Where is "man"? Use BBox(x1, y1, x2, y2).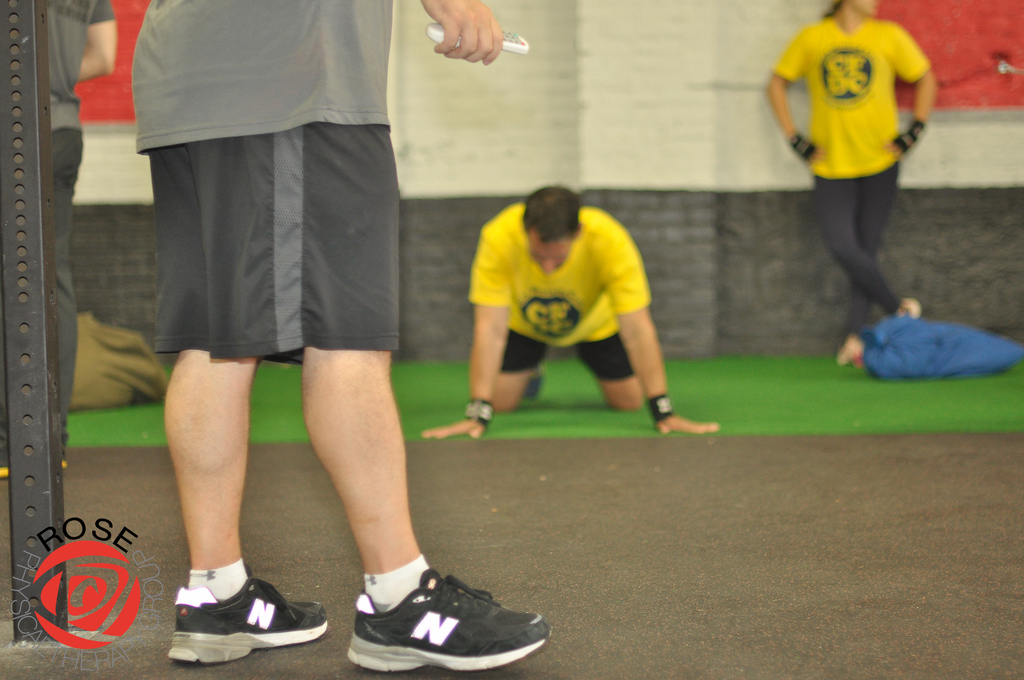
BBox(39, 0, 119, 500).
